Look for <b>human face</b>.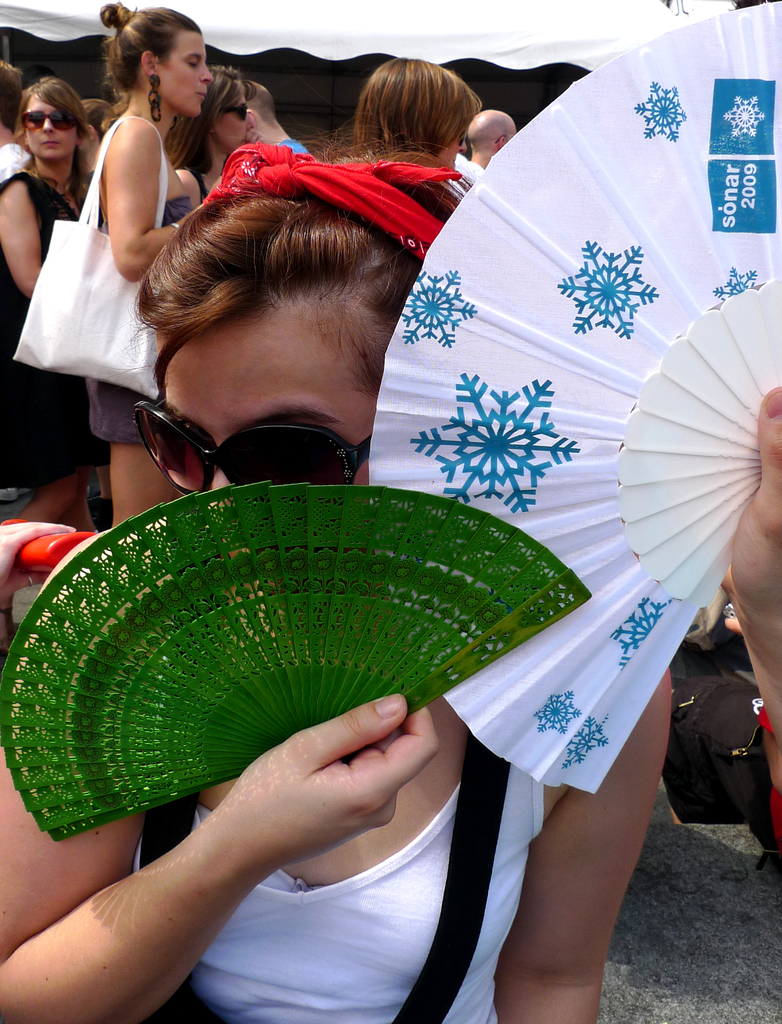
Found: box(22, 92, 79, 164).
